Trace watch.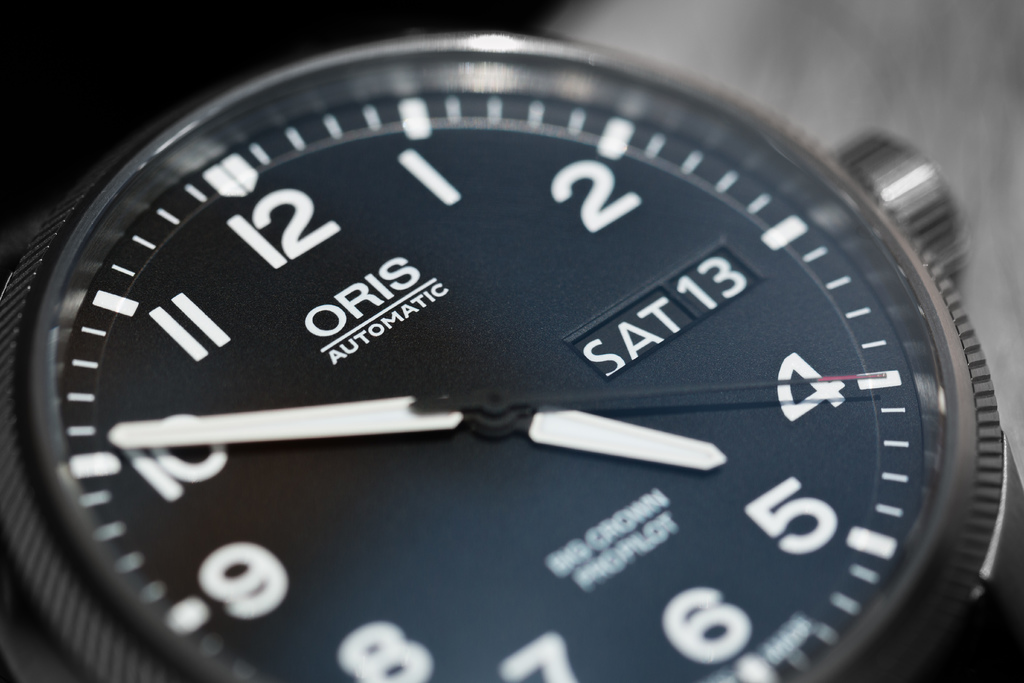
Traced to <box>0,0,1023,682</box>.
